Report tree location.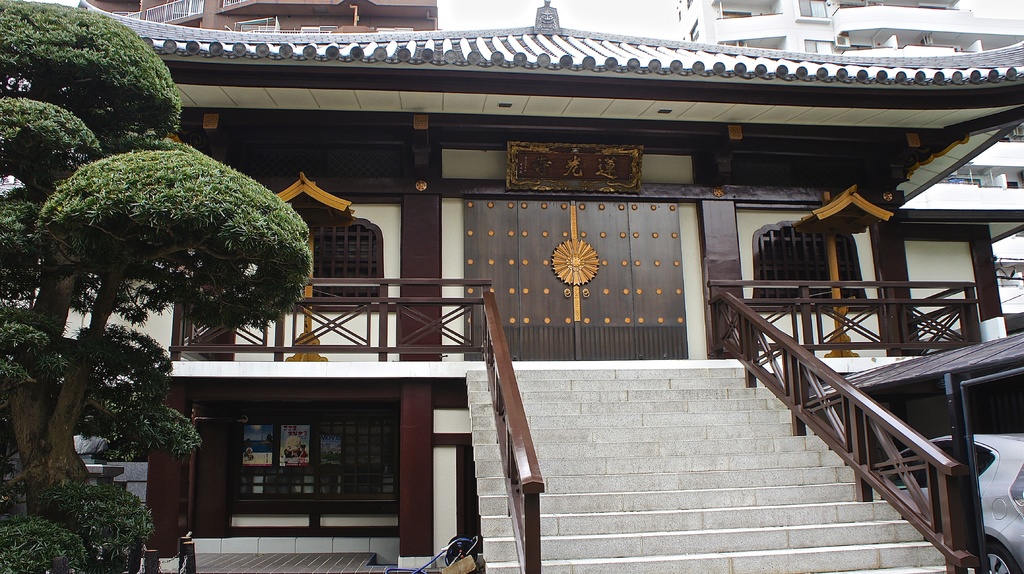
Report: [left=3, top=0, right=310, bottom=572].
